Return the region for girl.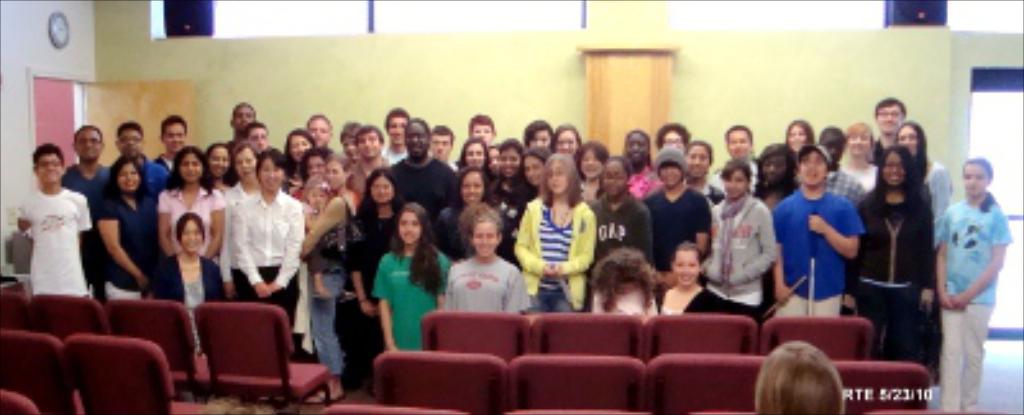
select_region(845, 146, 937, 371).
